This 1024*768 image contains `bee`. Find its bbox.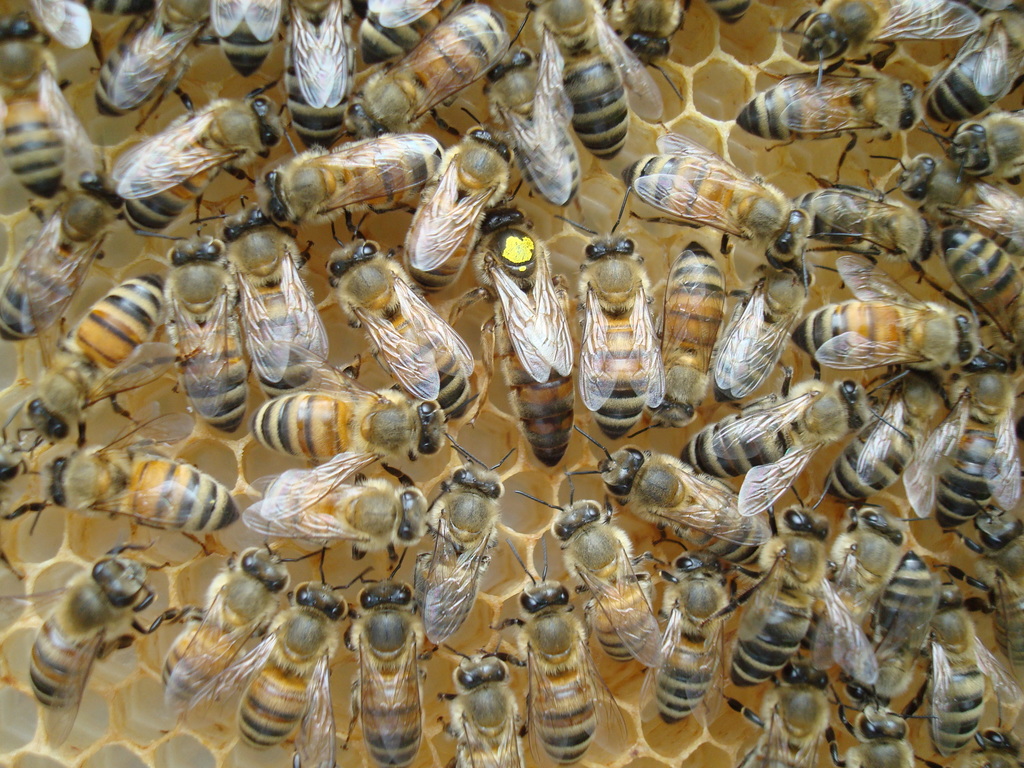
pyautogui.locateOnScreen(719, 502, 860, 695).
